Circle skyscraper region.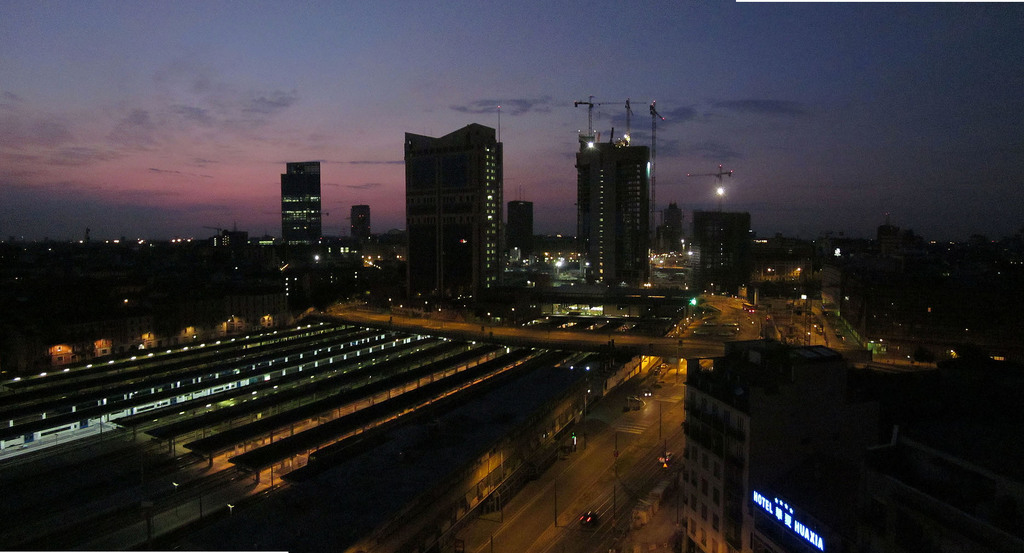
Region: x1=691 y1=209 x2=751 y2=304.
